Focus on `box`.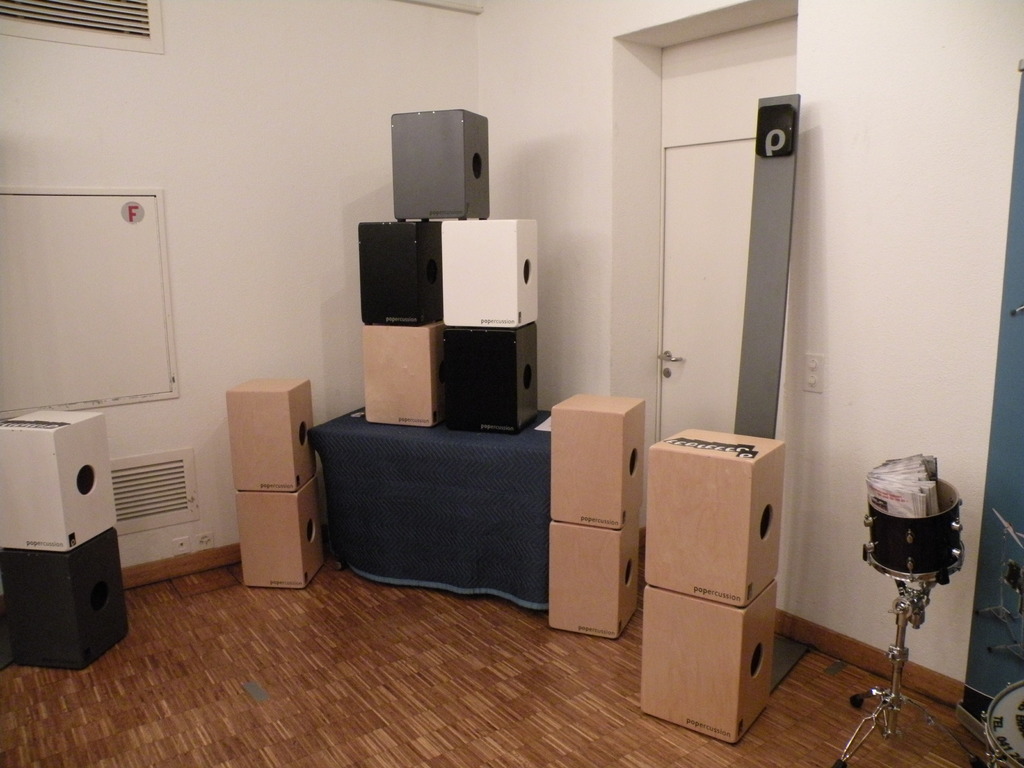
Focused at box=[630, 577, 779, 744].
